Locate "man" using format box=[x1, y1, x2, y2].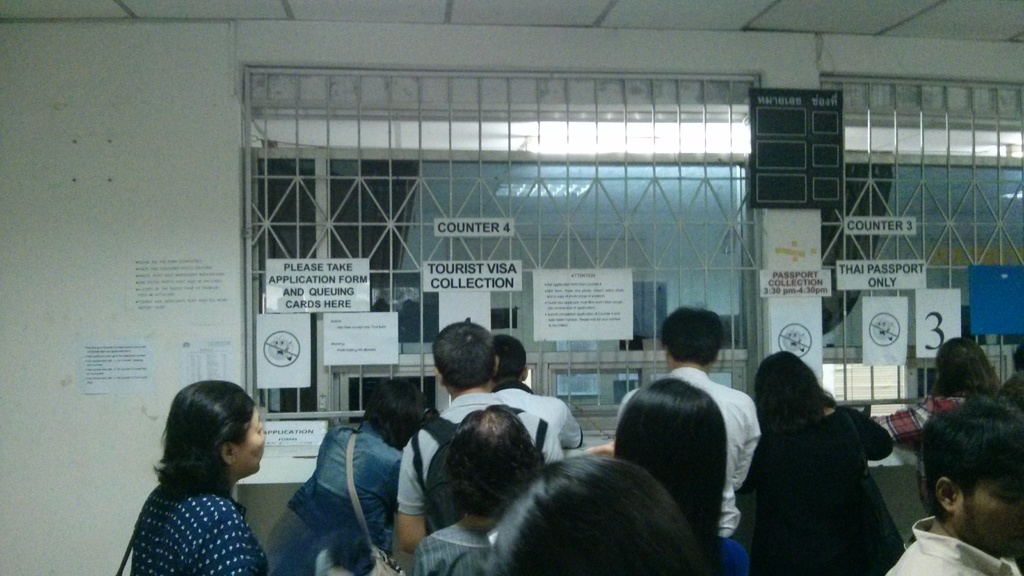
box=[397, 323, 566, 551].
